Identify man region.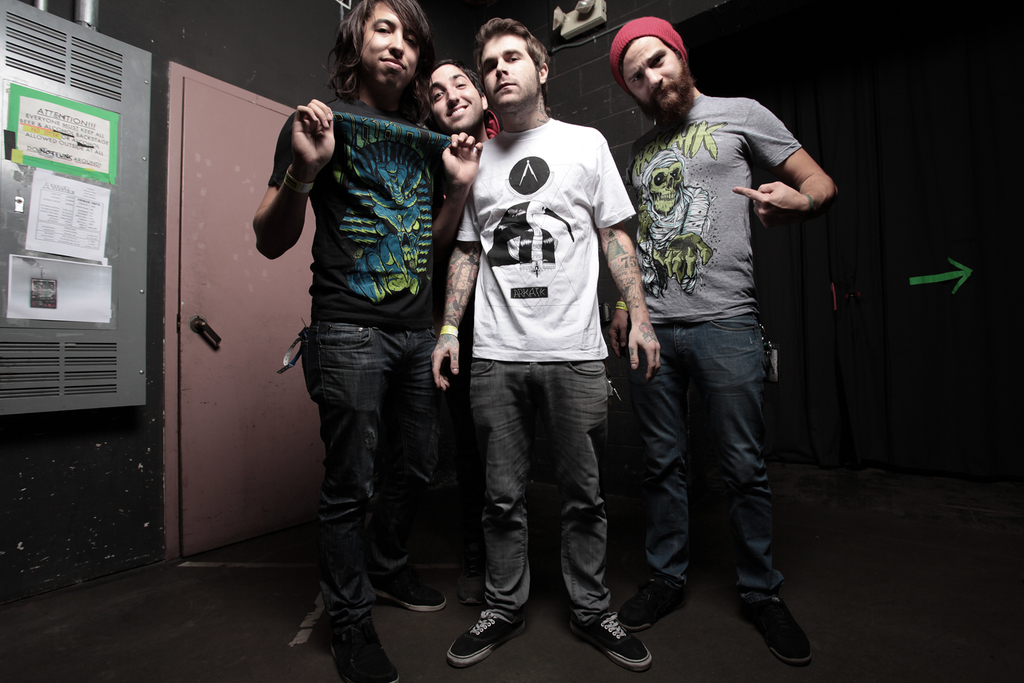
Region: Rect(250, 0, 484, 682).
